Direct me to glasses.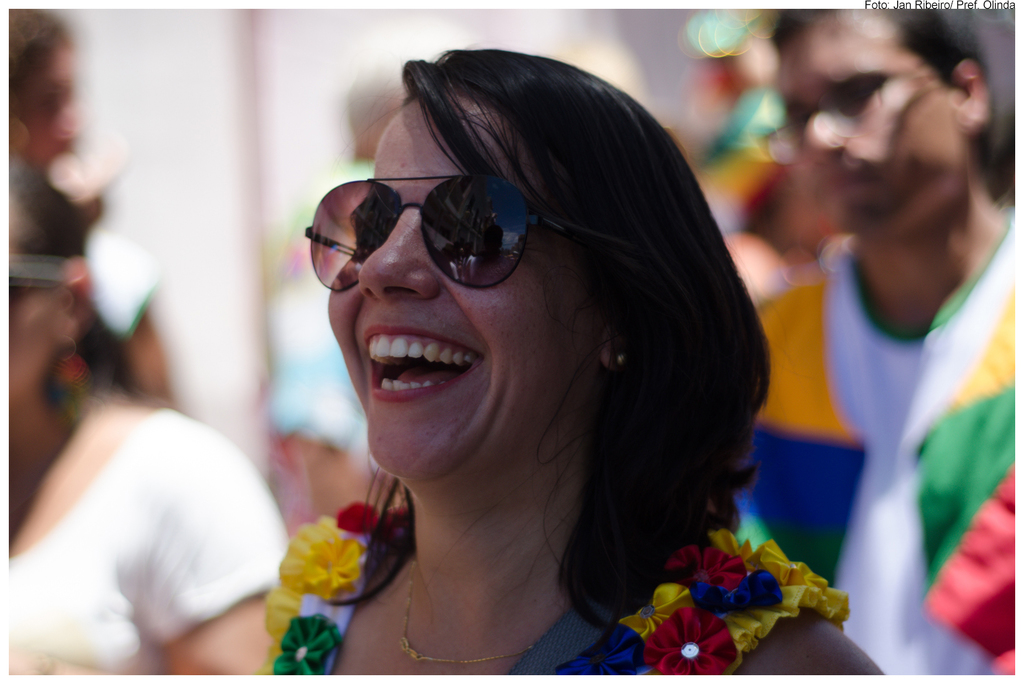
Direction: rect(294, 155, 584, 292).
